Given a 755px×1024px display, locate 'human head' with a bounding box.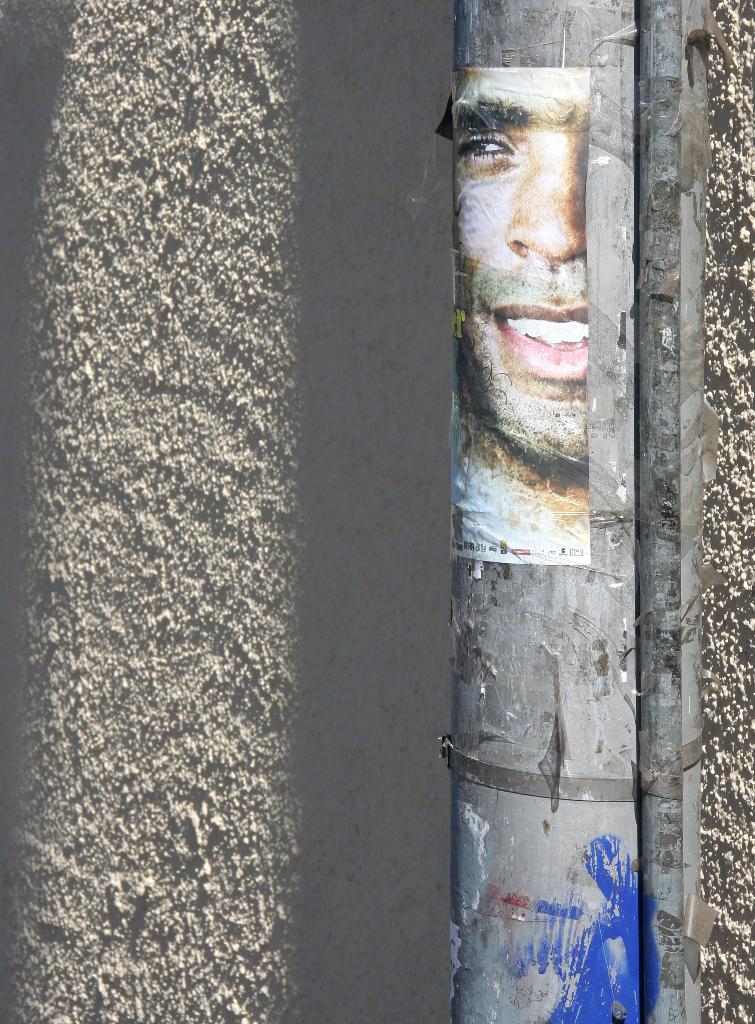
Located: [453, 77, 618, 444].
